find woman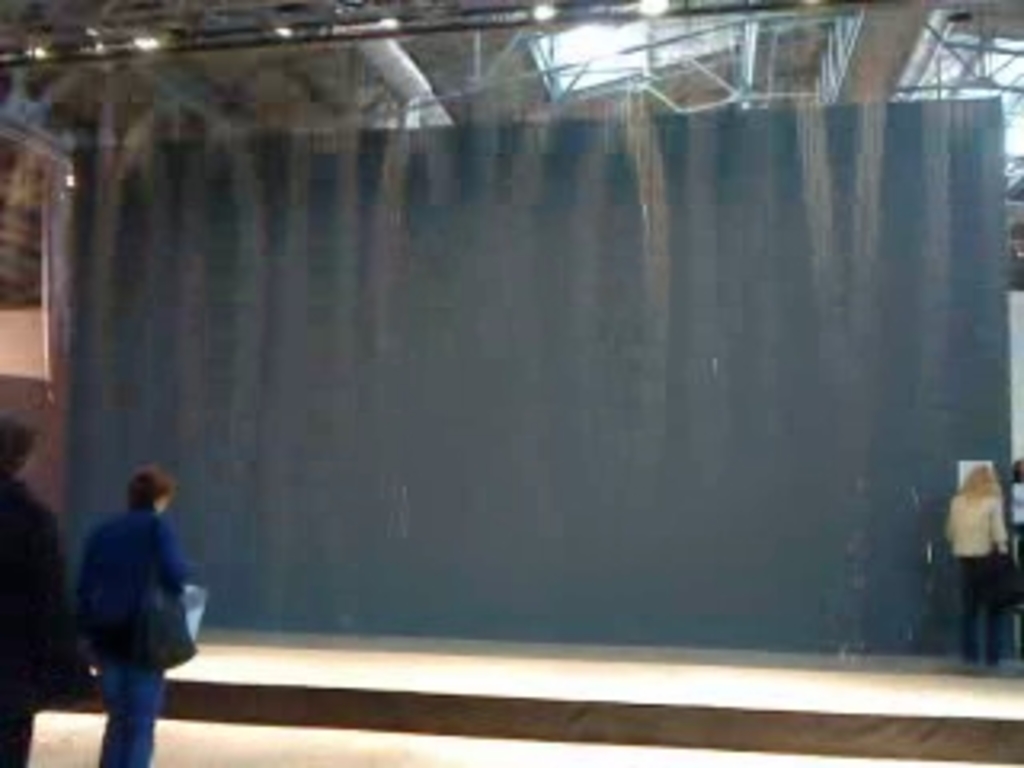
941:464:1011:659
